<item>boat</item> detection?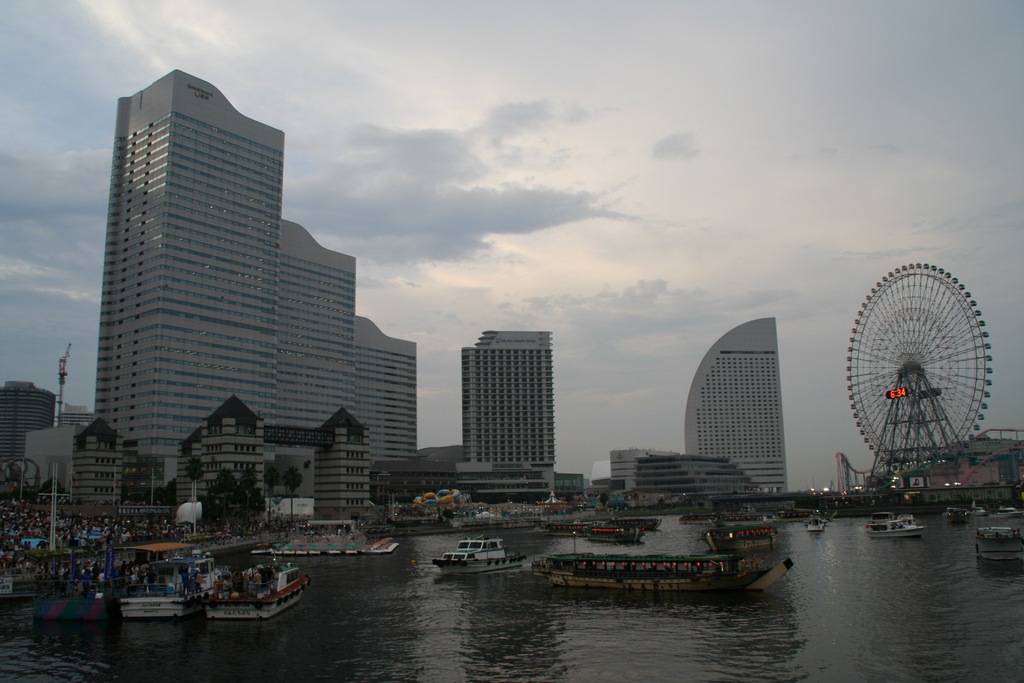
box(970, 502, 989, 518)
